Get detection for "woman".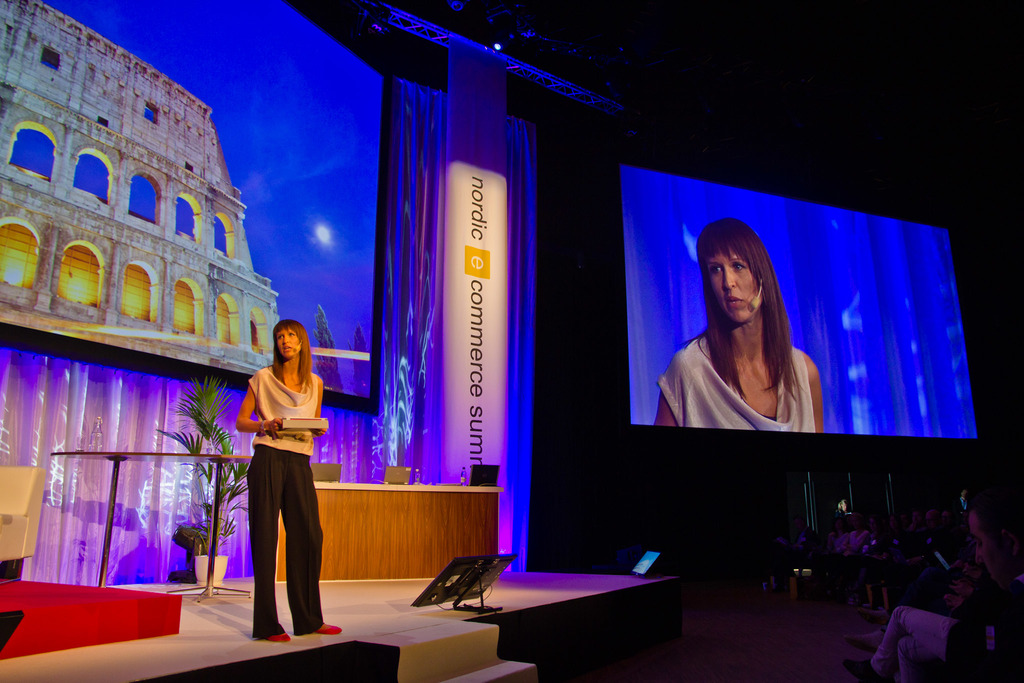
Detection: [x1=235, y1=320, x2=344, y2=644].
